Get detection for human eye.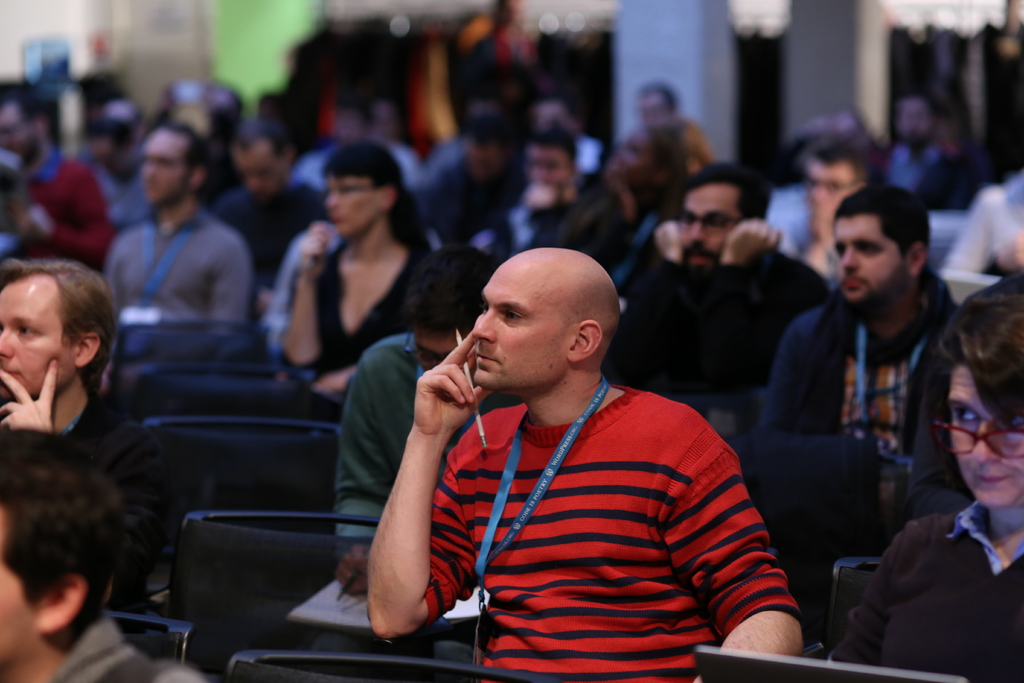
Detection: Rect(15, 318, 43, 340).
